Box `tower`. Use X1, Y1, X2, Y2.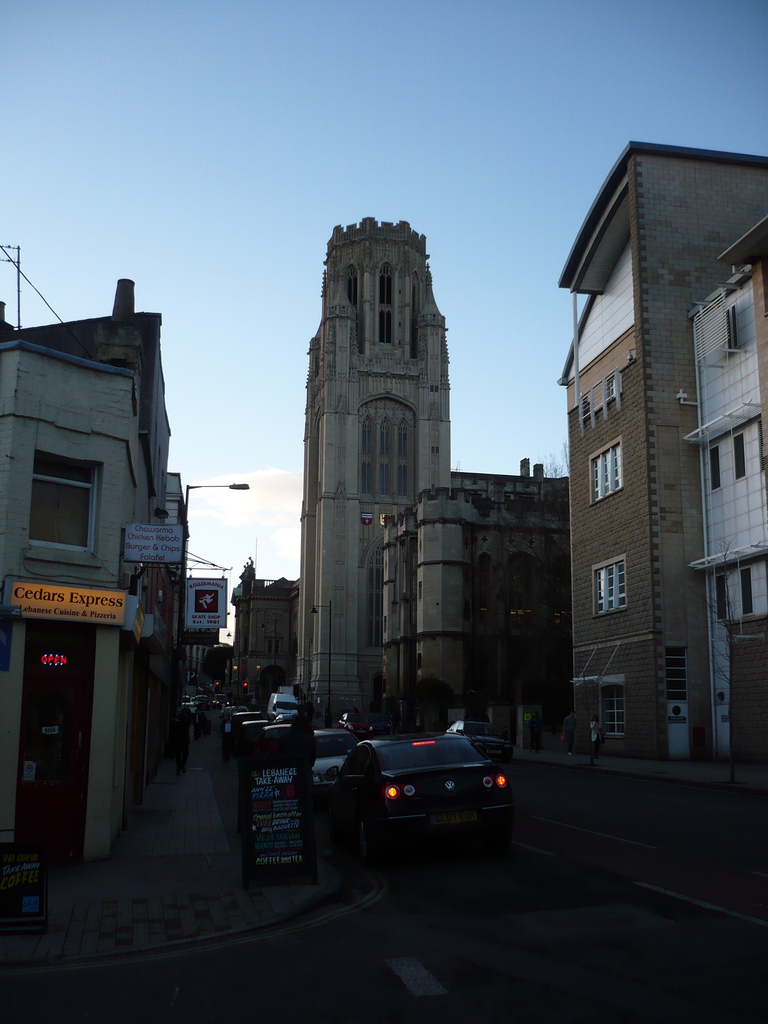
303, 221, 456, 708.
